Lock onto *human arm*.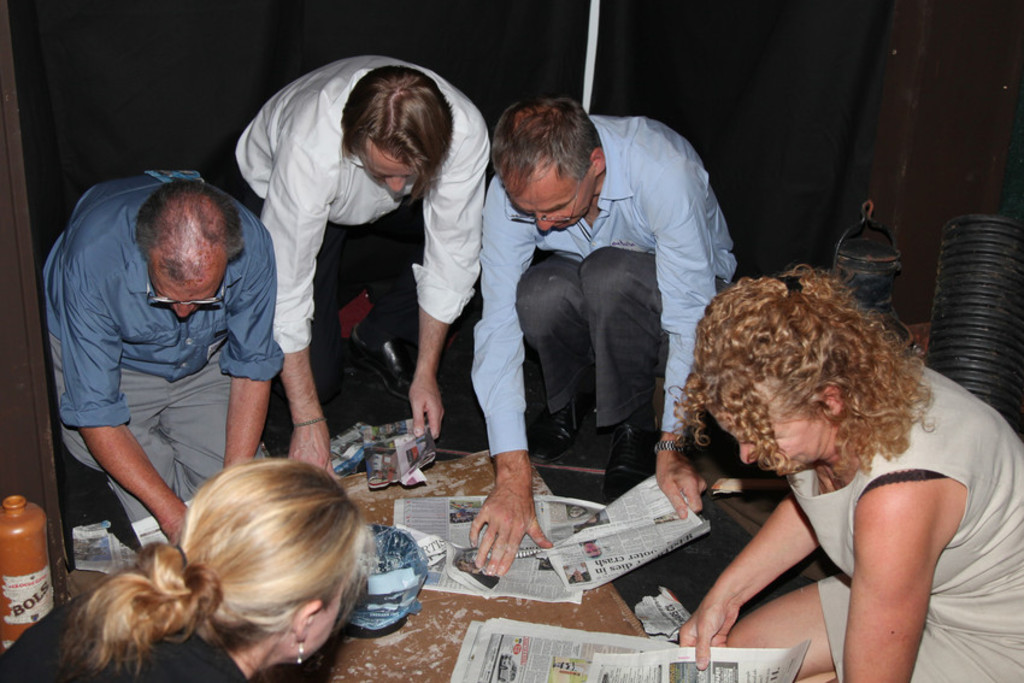
Locked: 220 231 278 464.
